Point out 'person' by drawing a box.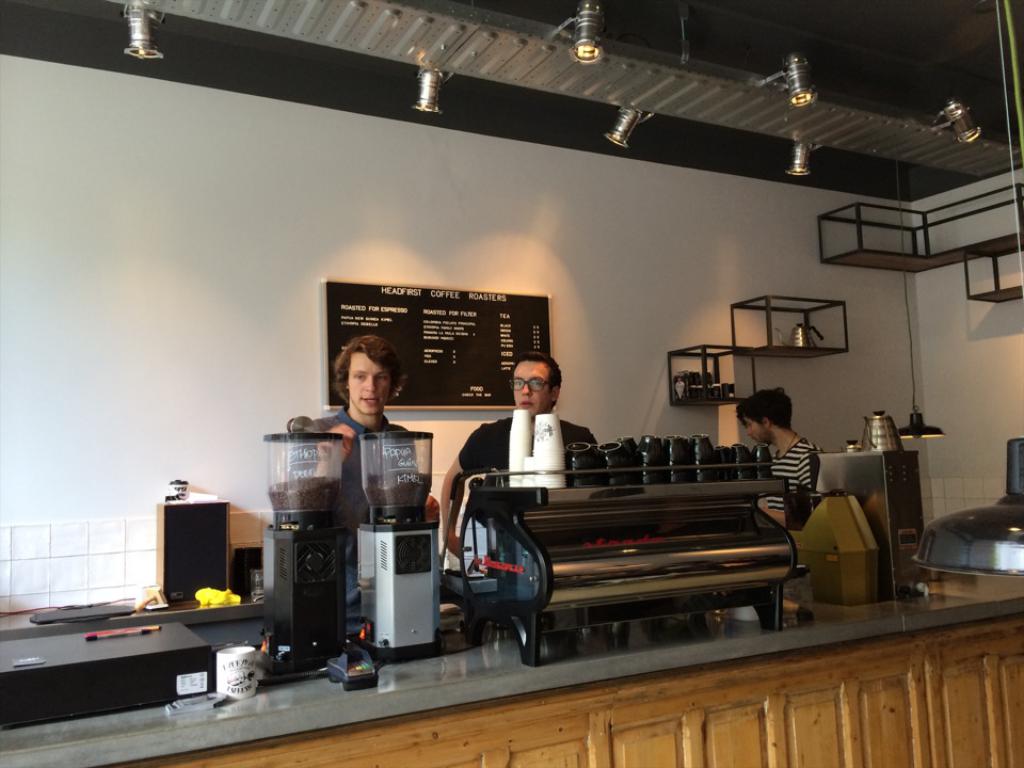
288:338:417:548.
